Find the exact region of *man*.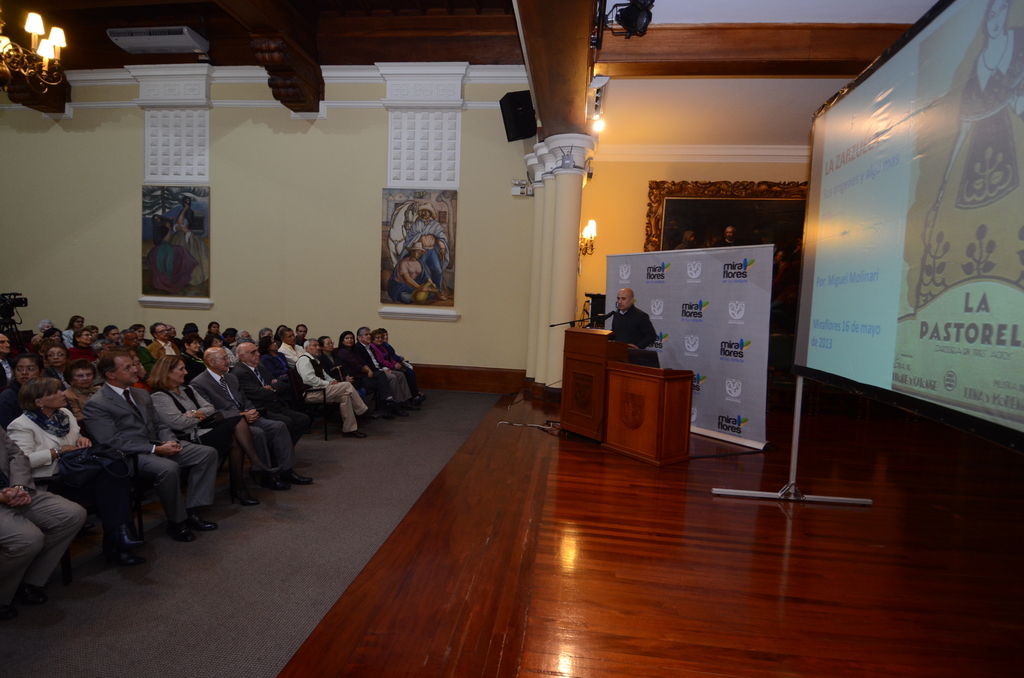
Exact region: x1=0 y1=430 x2=83 y2=624.
